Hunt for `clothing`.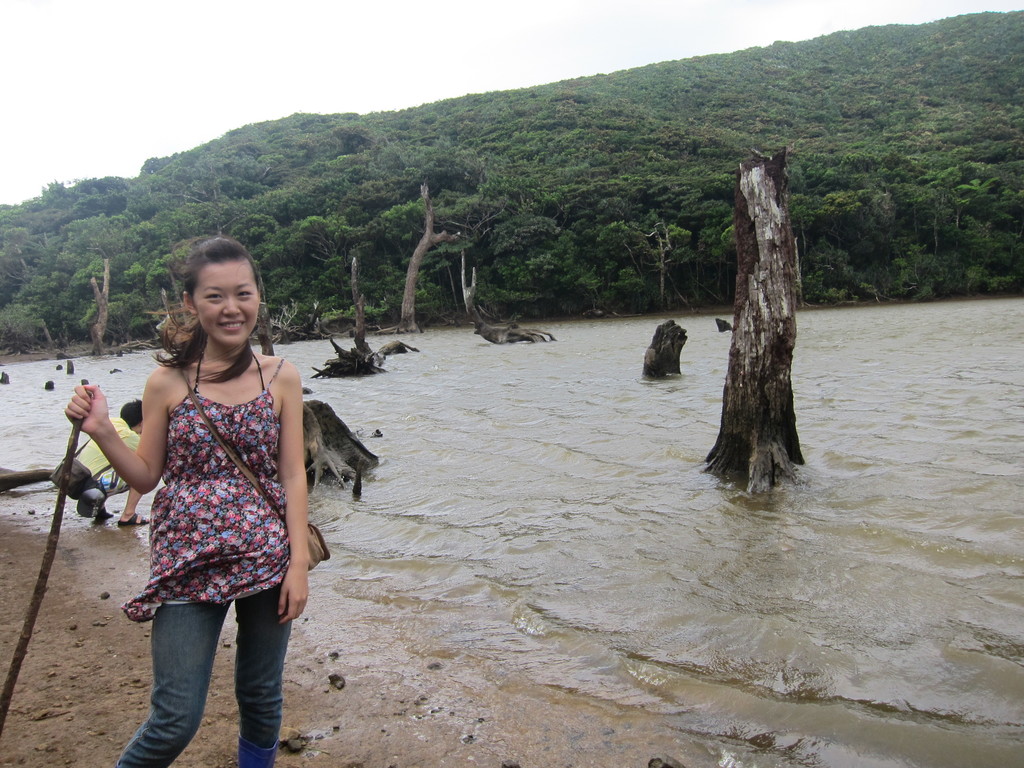
Hunted down at {"x1": 77, "y1": 415, "x2": 141, "y2": 495}.
